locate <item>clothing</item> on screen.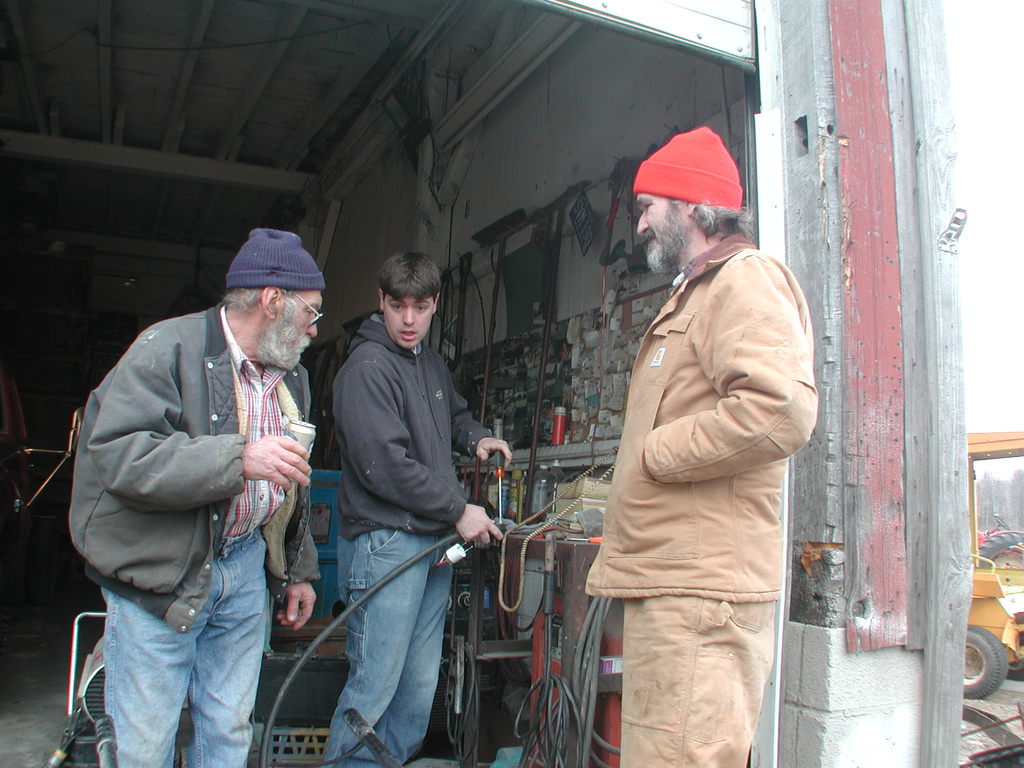
On screen at 330, 313, 497, 767.
